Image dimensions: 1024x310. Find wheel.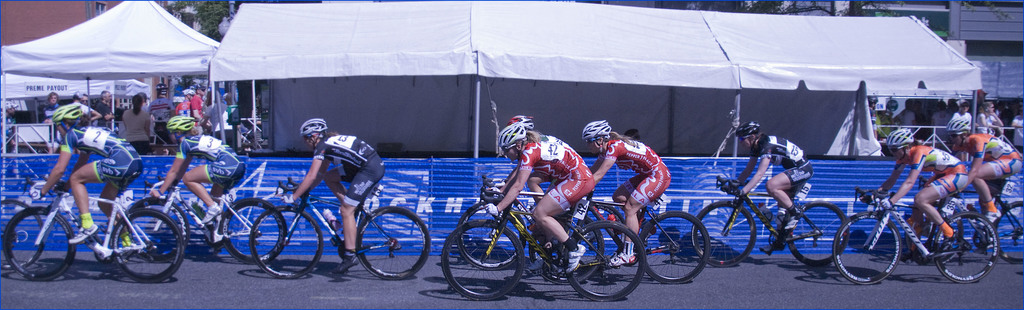
{"x1": 458, "y1": 202, "x2": 538, "y2": 267}.
